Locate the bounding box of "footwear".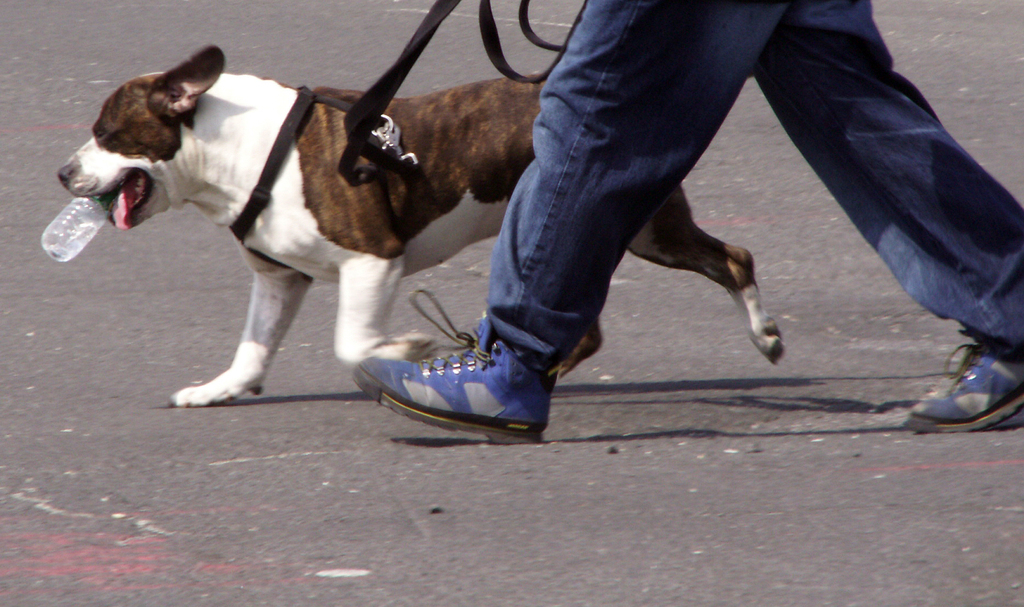
Bounding box: region(360, 325, 572, 428).
